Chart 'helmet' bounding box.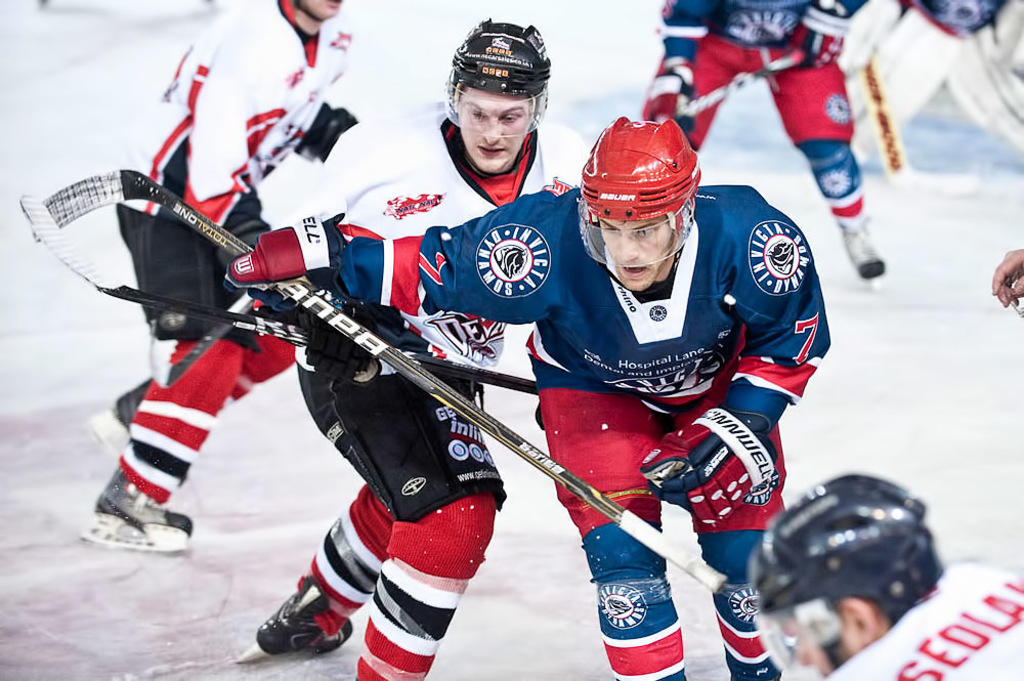
Charted: (440, 13, 551, 139).
